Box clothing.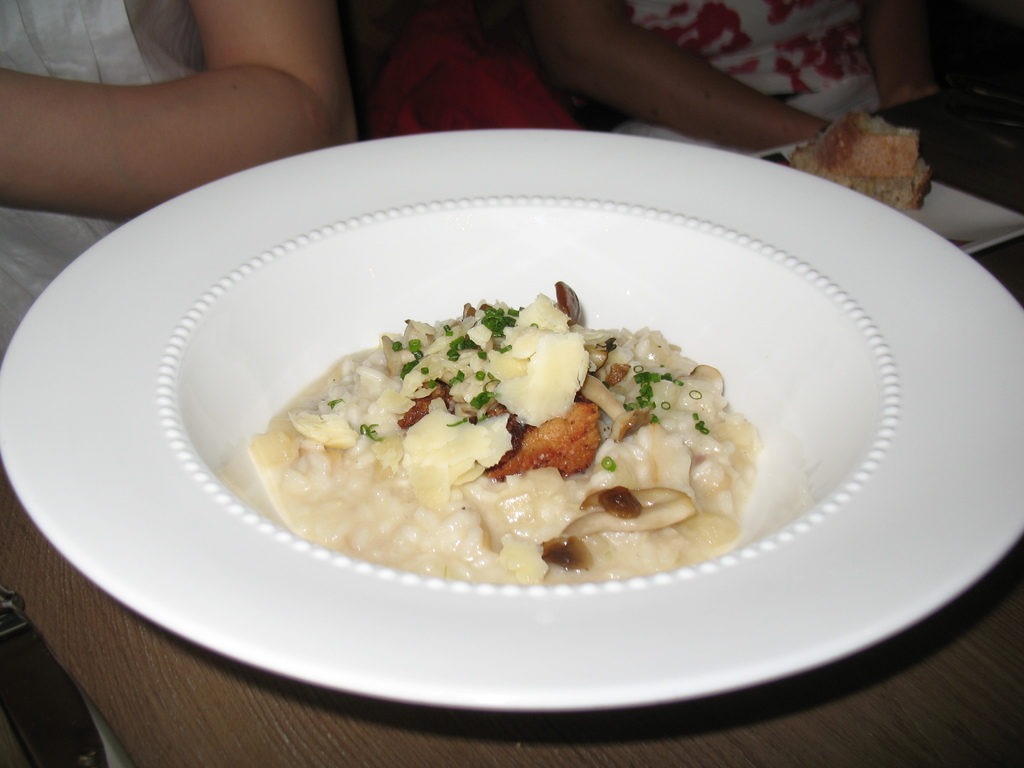
bbox=(618, 5, 884, 129).
